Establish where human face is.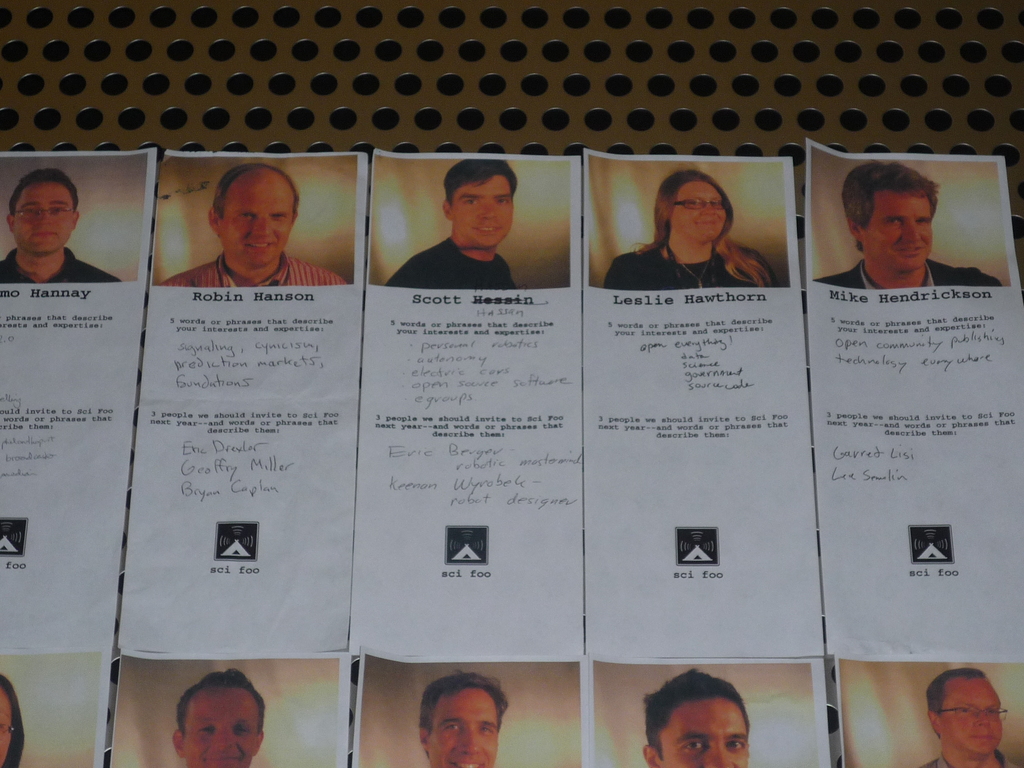
Established at bbox=[218, 171, 297, 266].
